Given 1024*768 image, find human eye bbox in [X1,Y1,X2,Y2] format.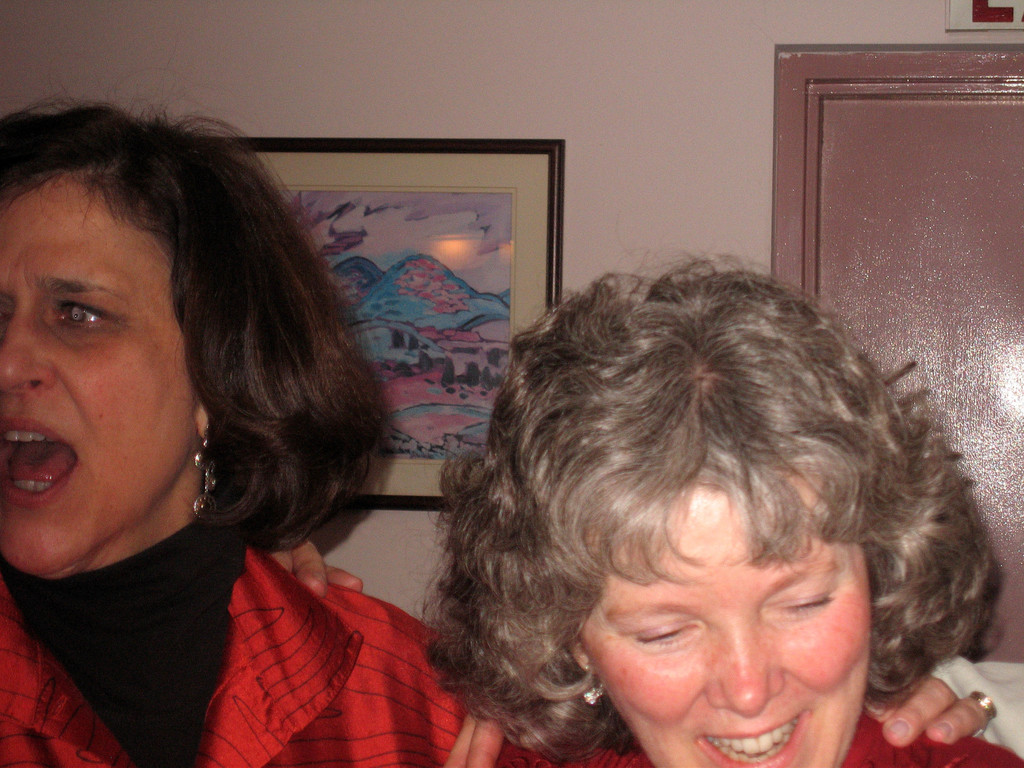
[37,276,134,354].
